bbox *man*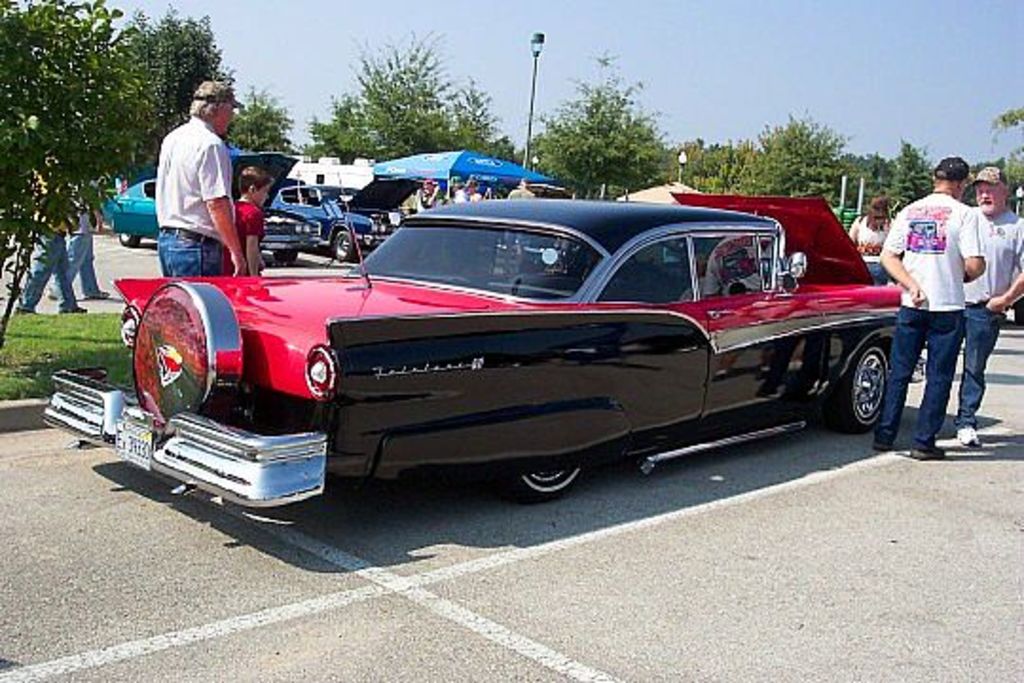
detection(13, 173, 91, 313)
